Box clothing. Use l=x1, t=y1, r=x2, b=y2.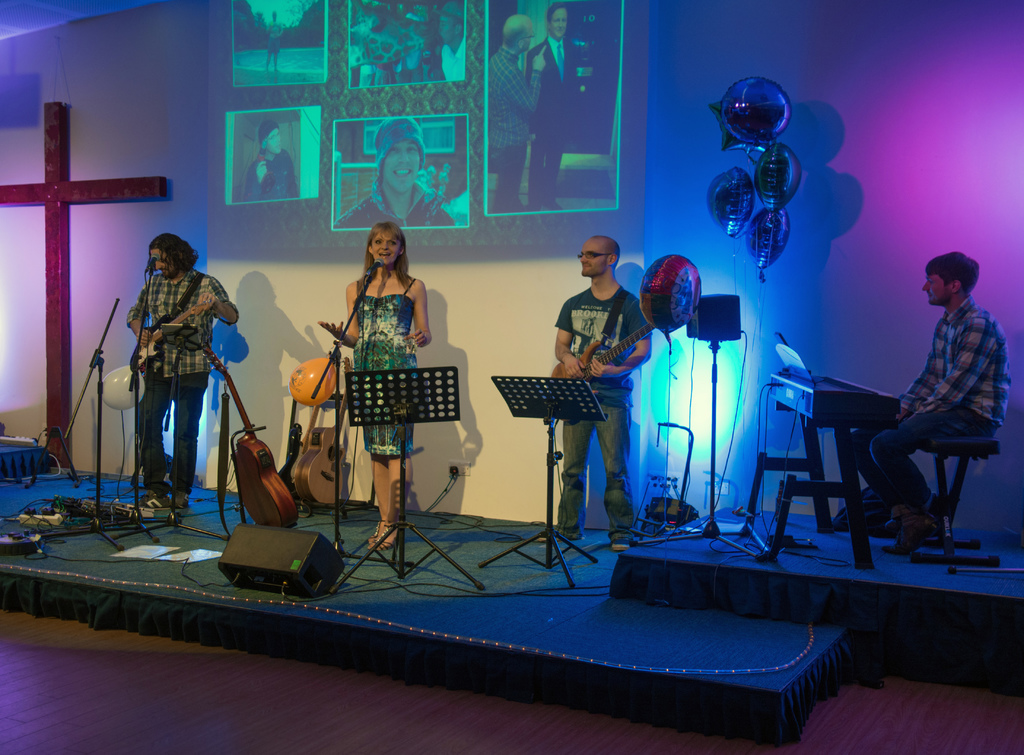
l=526, t=38, r=576, b=212.
